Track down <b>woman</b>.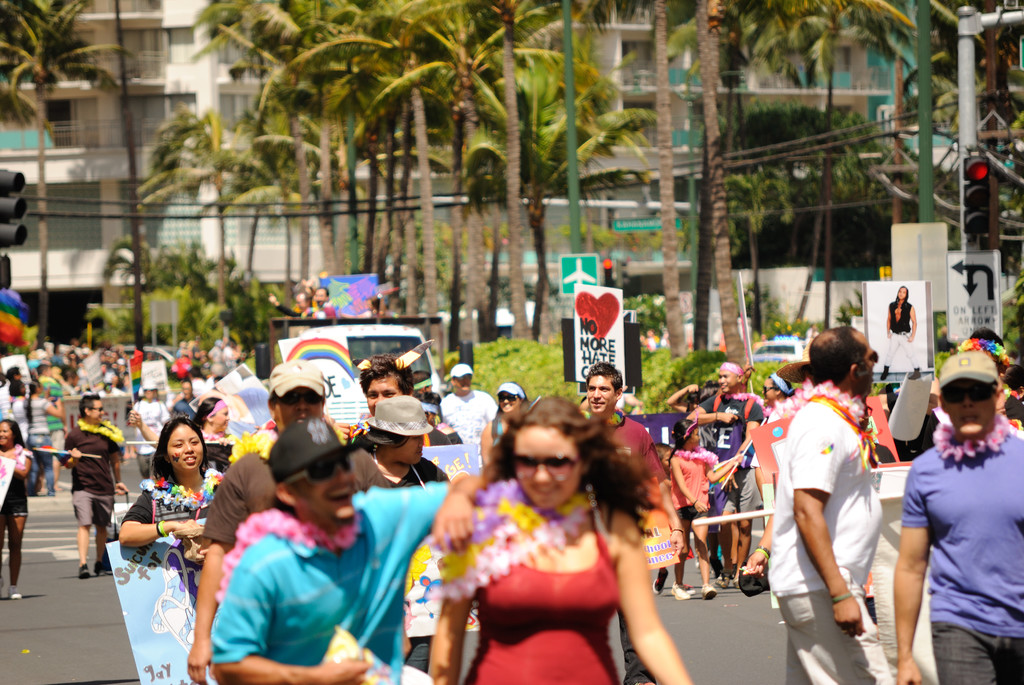
Tracked to [114,414,227,569].
